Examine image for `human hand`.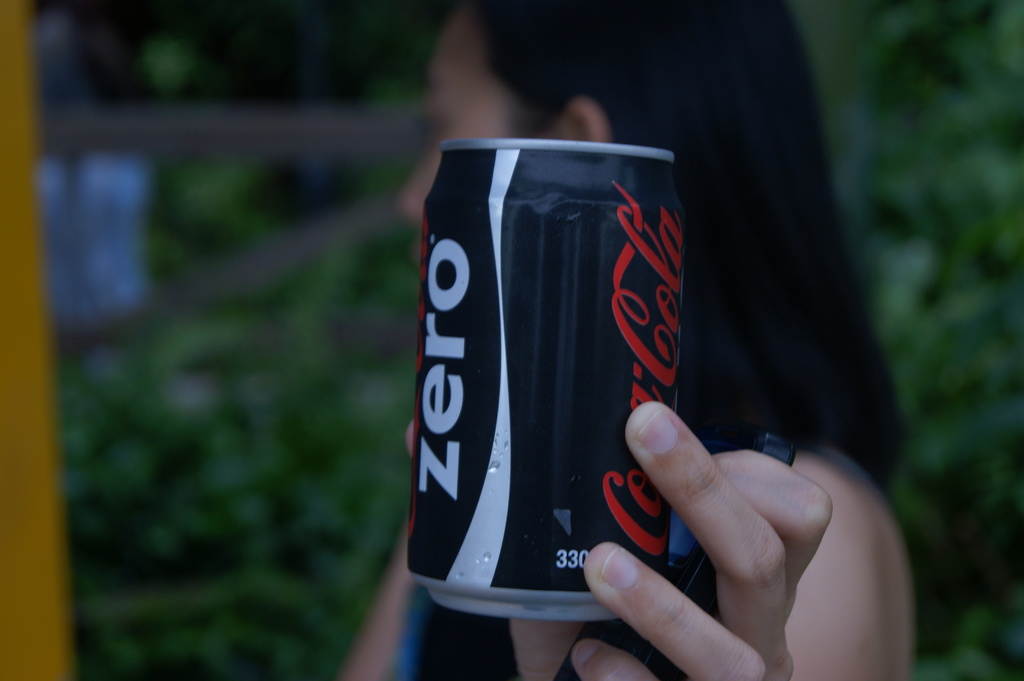
Examination result: <box>598,420,920,662</box>.
